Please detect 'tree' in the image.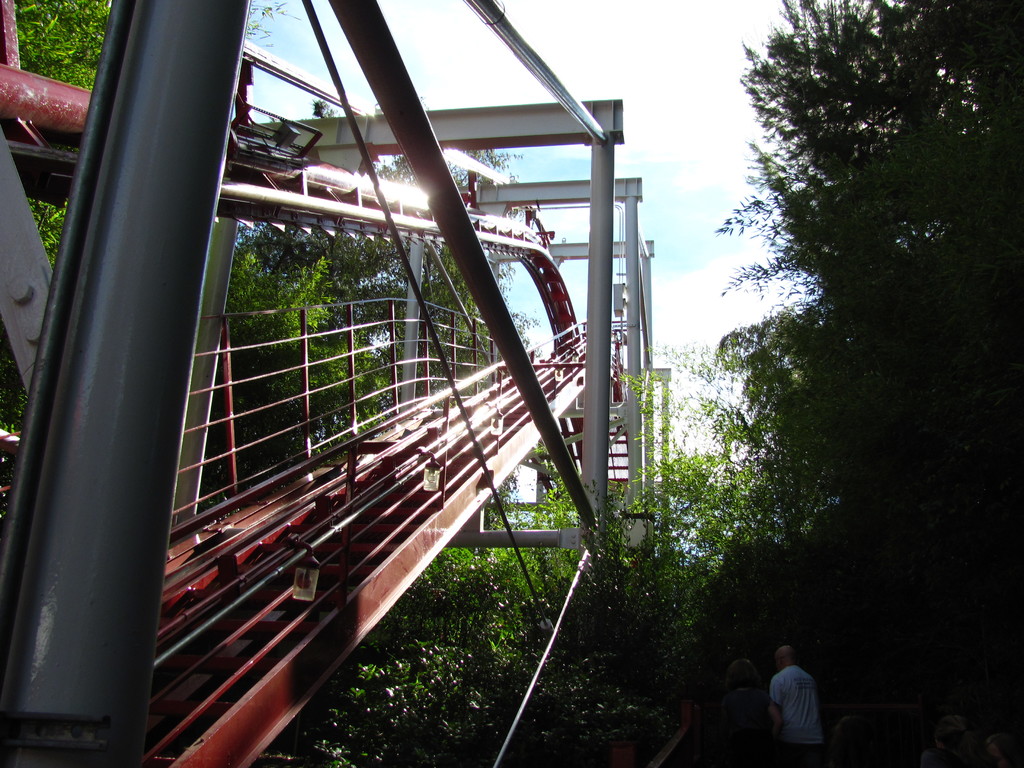
pyautogui.locateOnScreen(234, 149, 543, 424).
